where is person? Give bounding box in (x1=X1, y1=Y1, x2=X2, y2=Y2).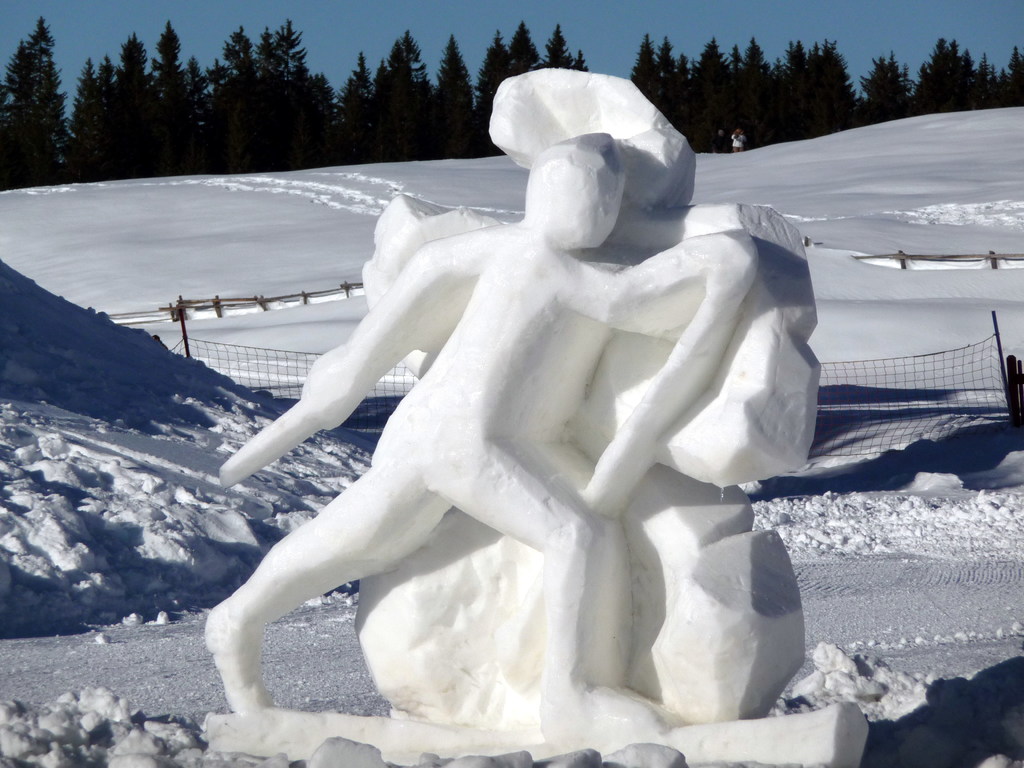
(x1=189, y1=123, x2=766, y2=758).
